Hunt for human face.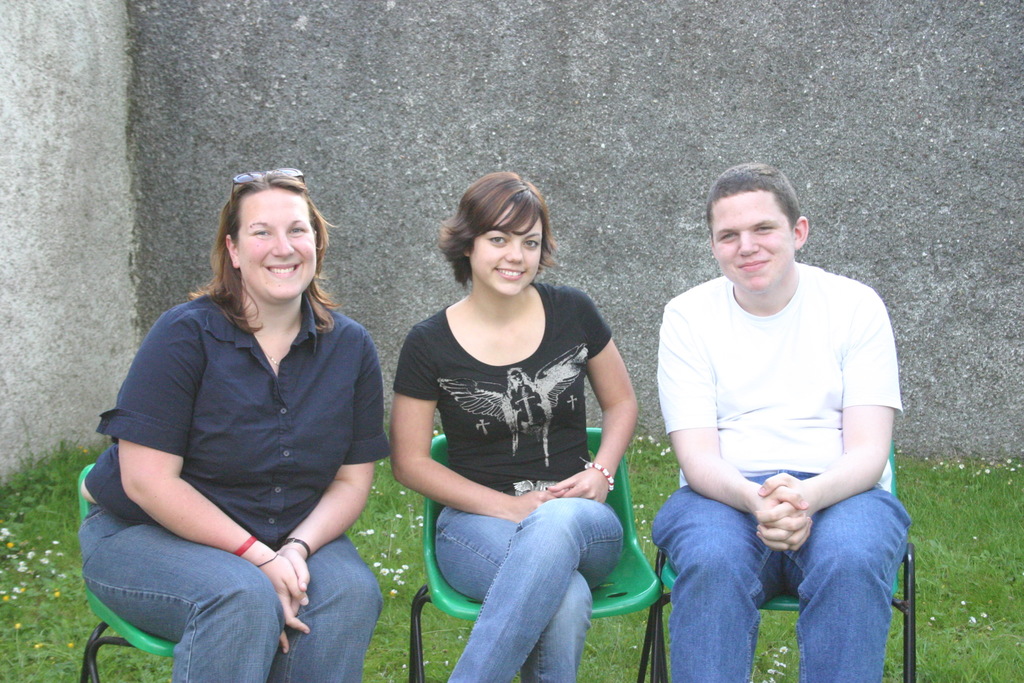
Hunted down at (x1=472, y1=204, x2=541, y2=299).
